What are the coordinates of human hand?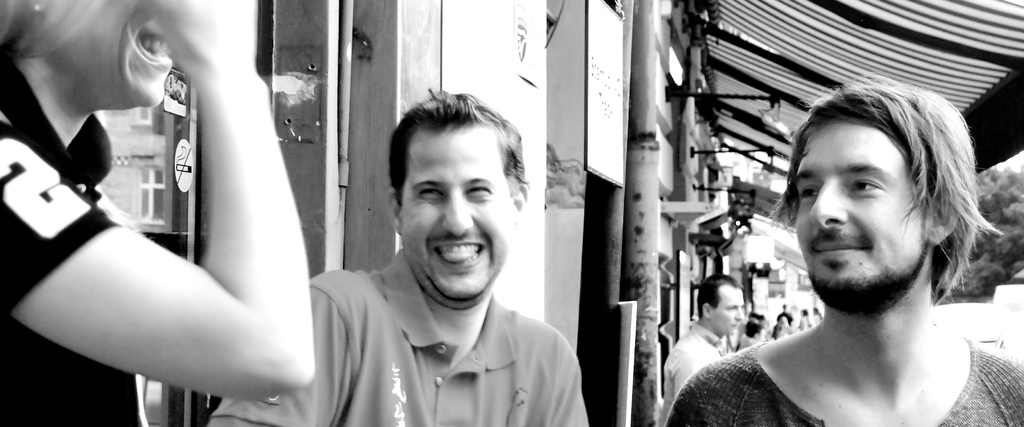
Rect(0, 0, 310, 399).
